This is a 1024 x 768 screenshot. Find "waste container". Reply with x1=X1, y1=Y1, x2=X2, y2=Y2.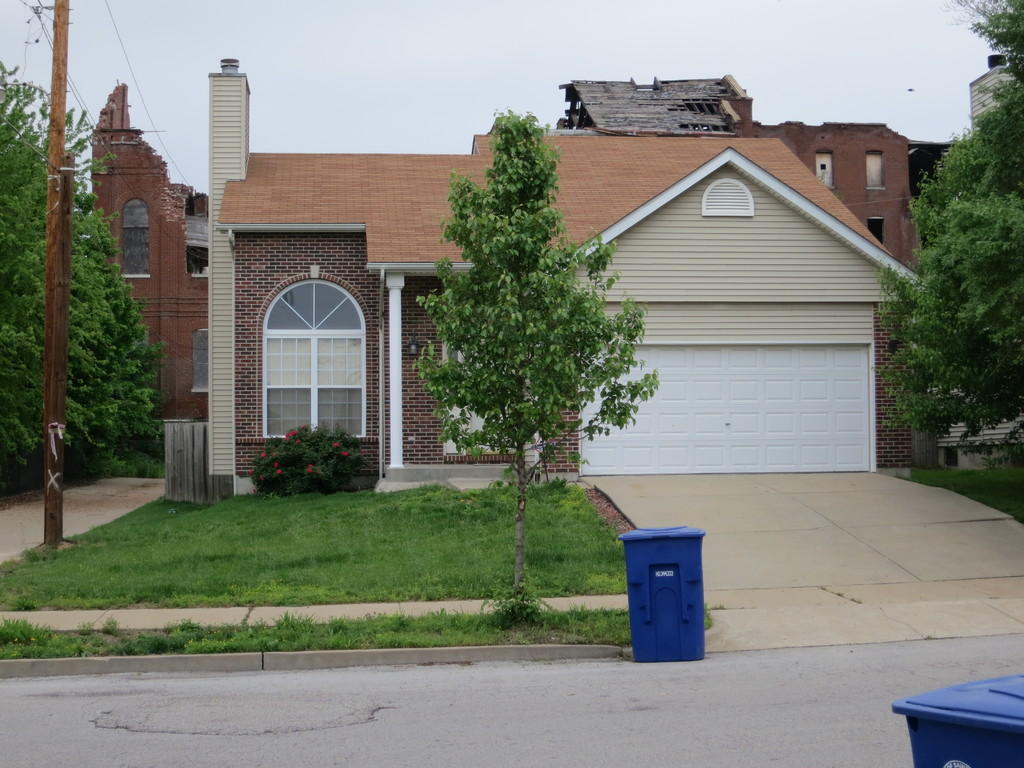
x1=611, y1=531, x2=714, y2=676.
